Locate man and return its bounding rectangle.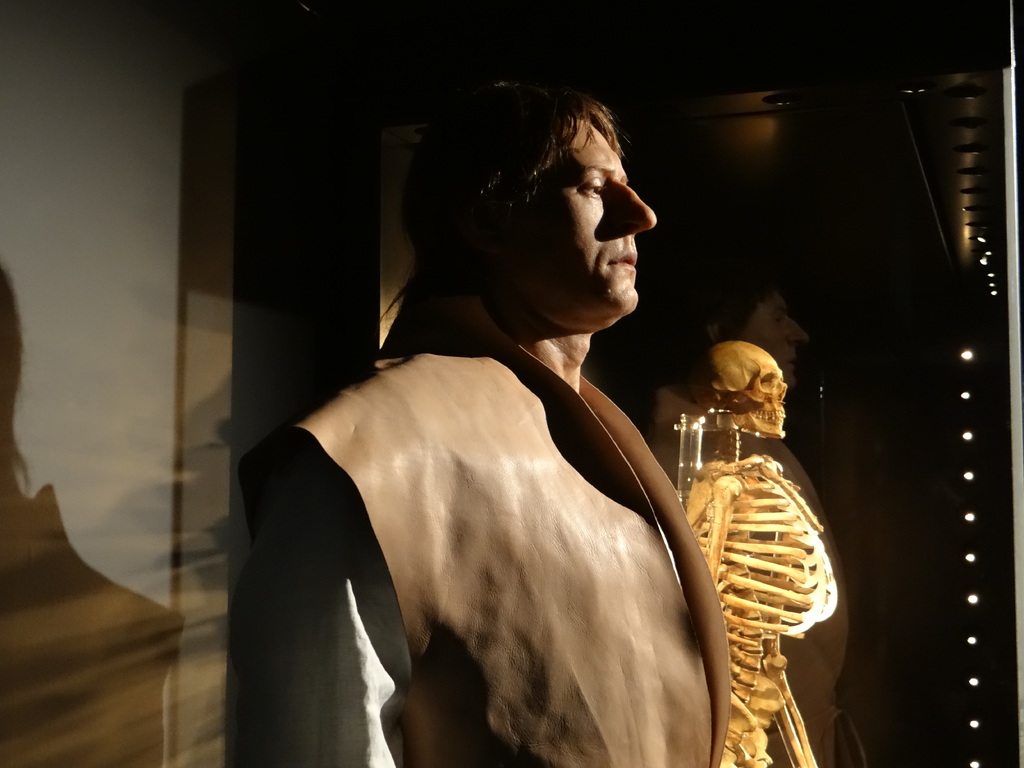
236/61/772/767.
